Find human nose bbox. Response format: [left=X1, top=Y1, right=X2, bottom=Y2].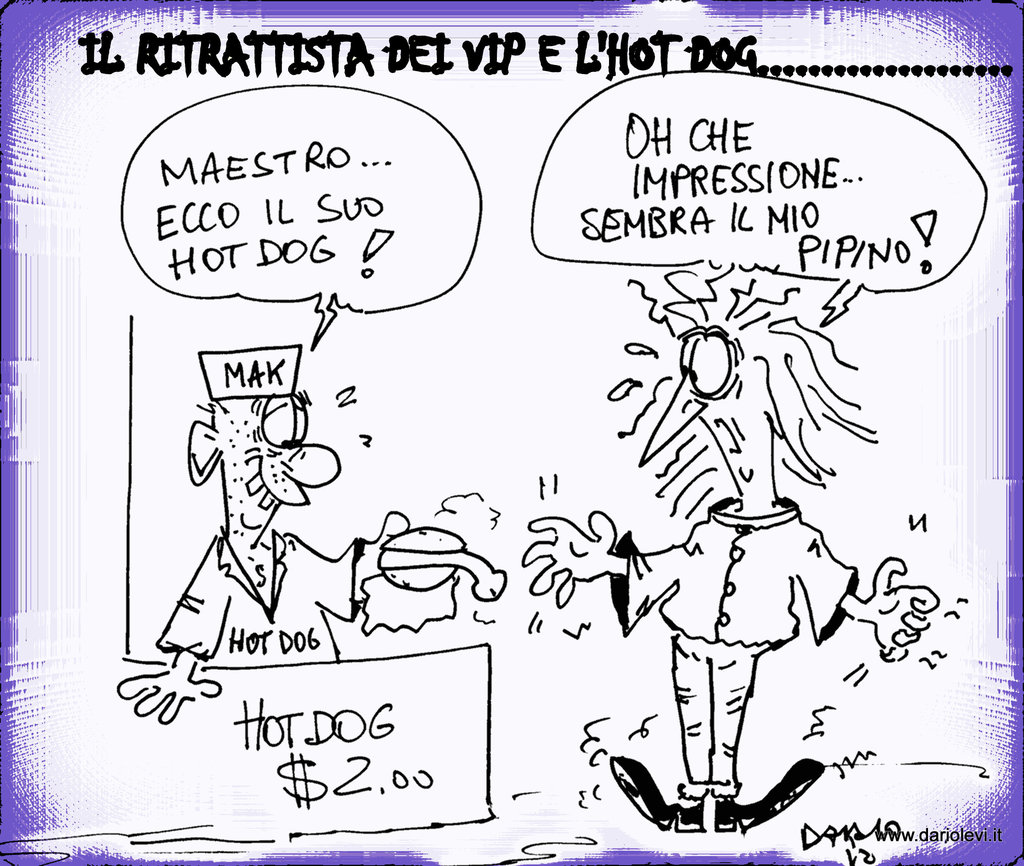
[left=276, top=445, right=337, bottom=486].
